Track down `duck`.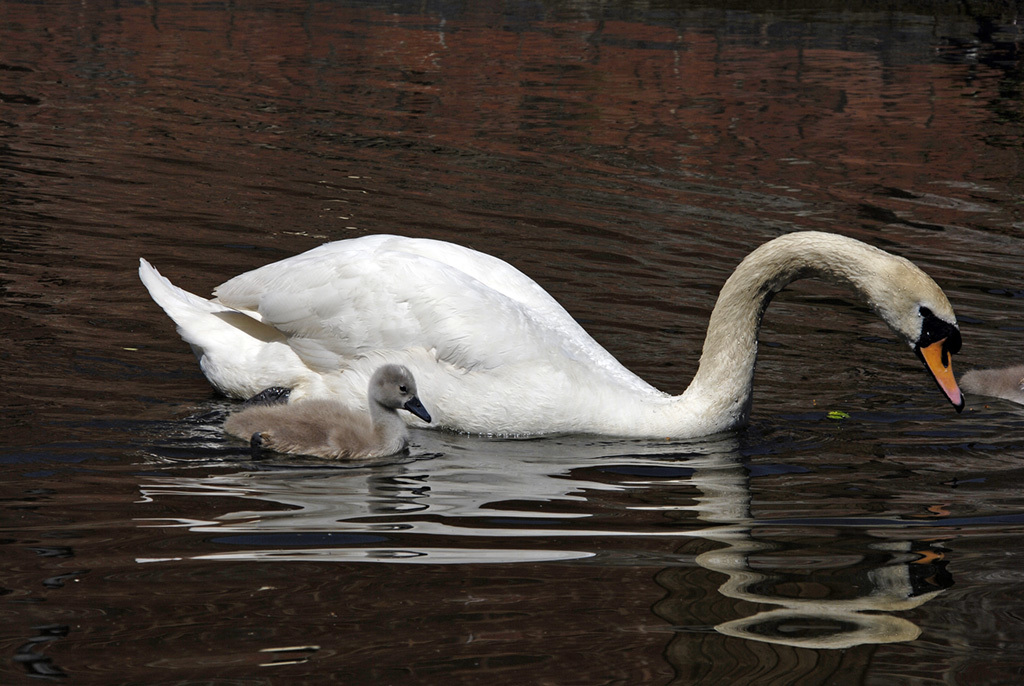
Tracked to box(218, 368, 432, 465).
